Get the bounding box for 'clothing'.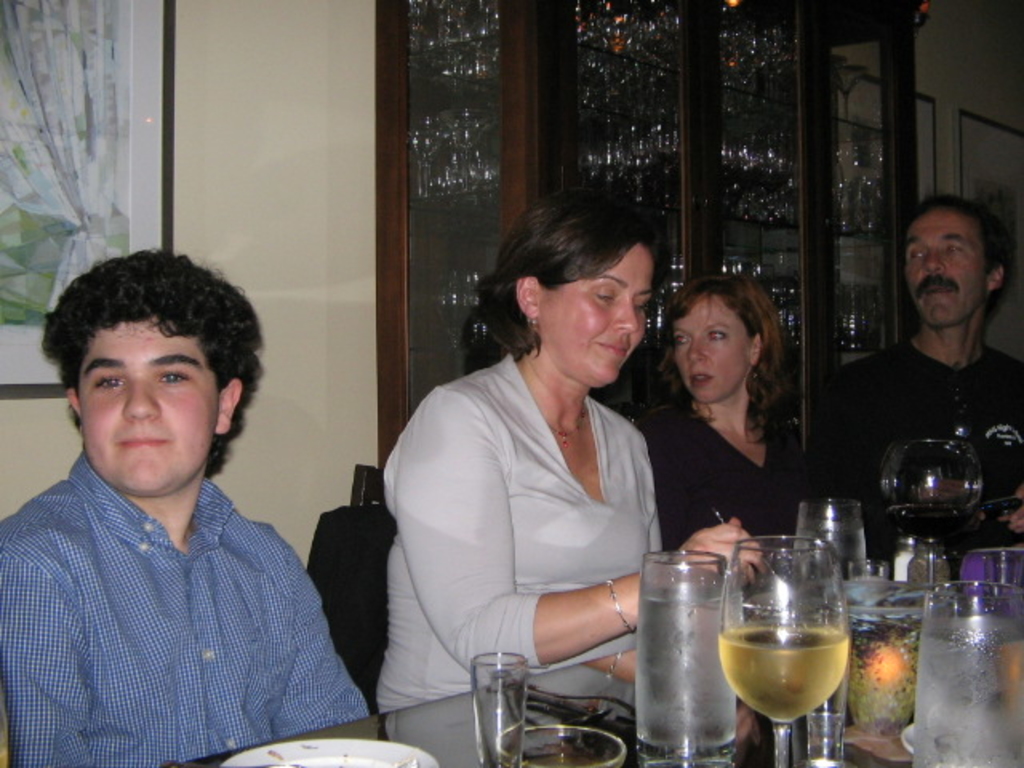
<region>834, 336, 1022, 584</region>.
